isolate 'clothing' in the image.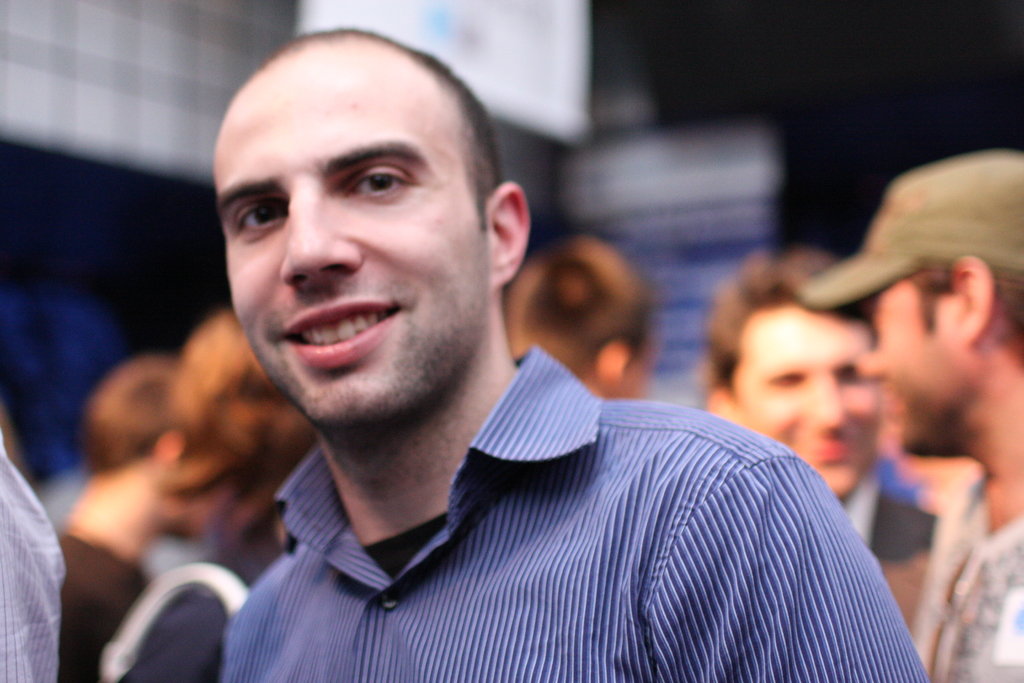
Isolated region: 936, 475, 1023, 682.
